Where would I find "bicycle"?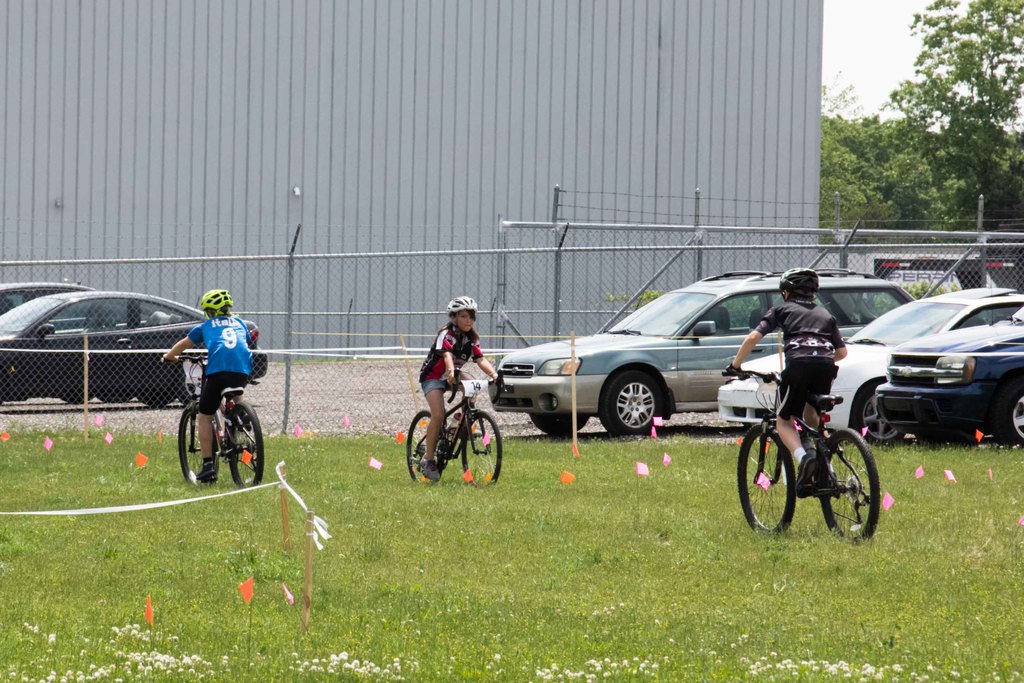
At select_region(405, 366, 506, 485).
